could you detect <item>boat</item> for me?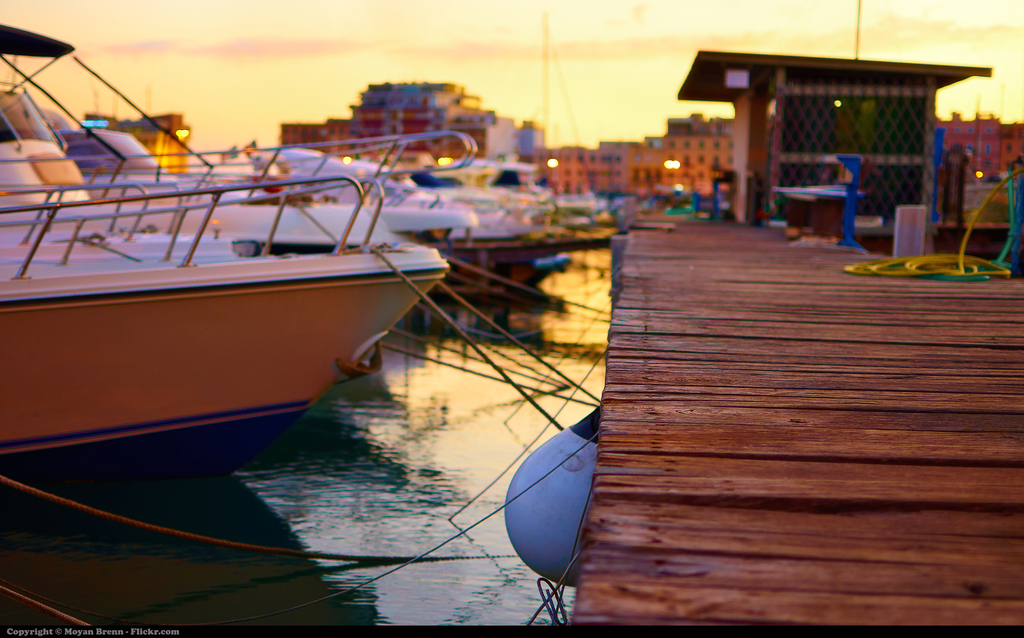
Detection result: 19 29 603 523.
